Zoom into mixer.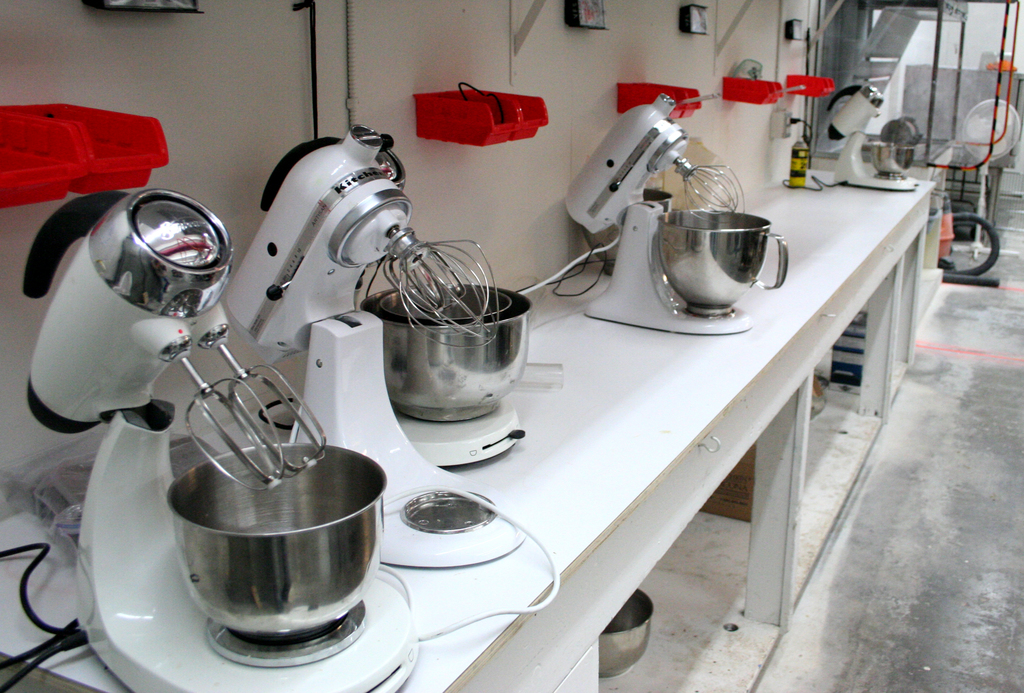
Zoom target: region(223, 115, 540, 475).
